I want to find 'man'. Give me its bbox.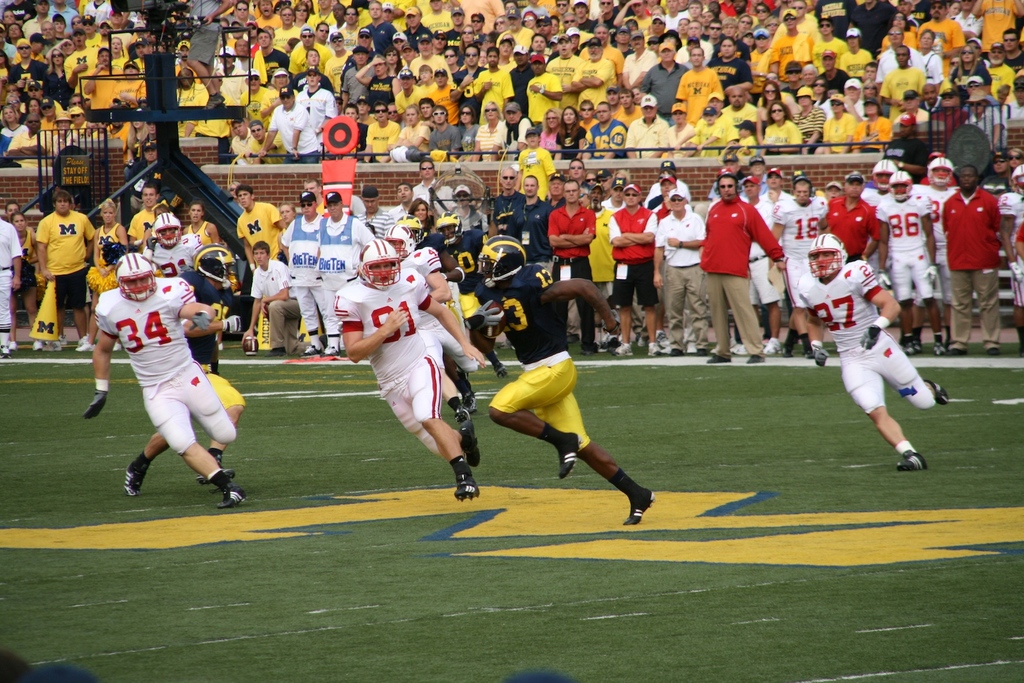
bbox=[120, 252, 253, 502].
